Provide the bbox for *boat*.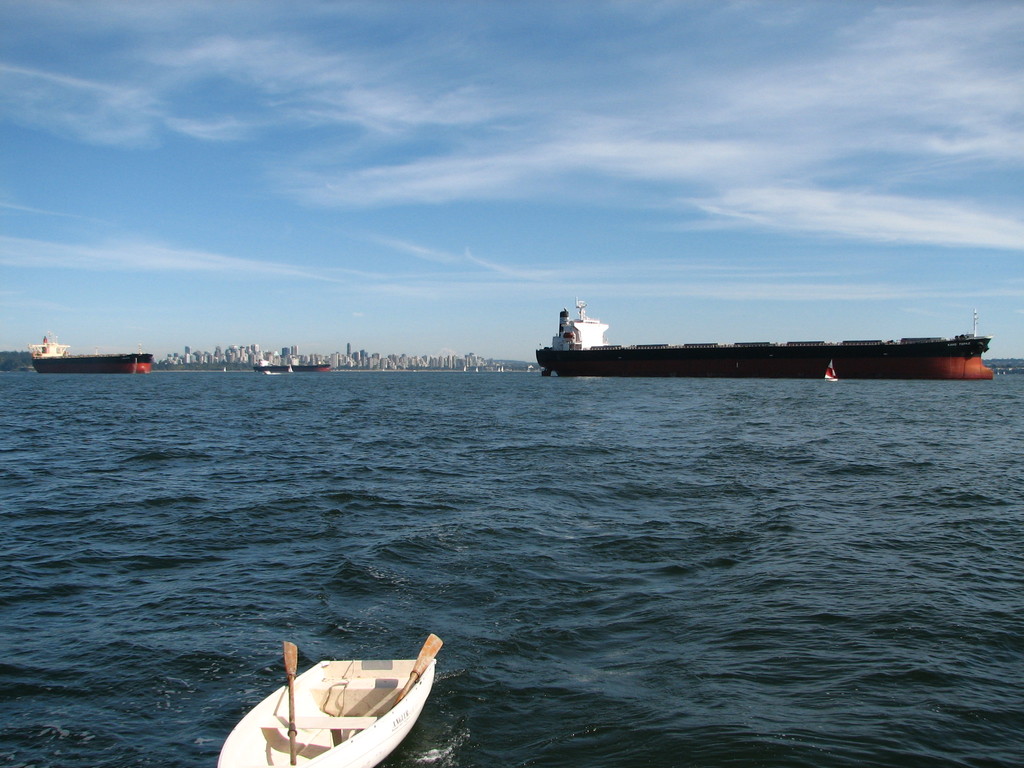
(x1=255, y1=360, x2=326, y2=373).
